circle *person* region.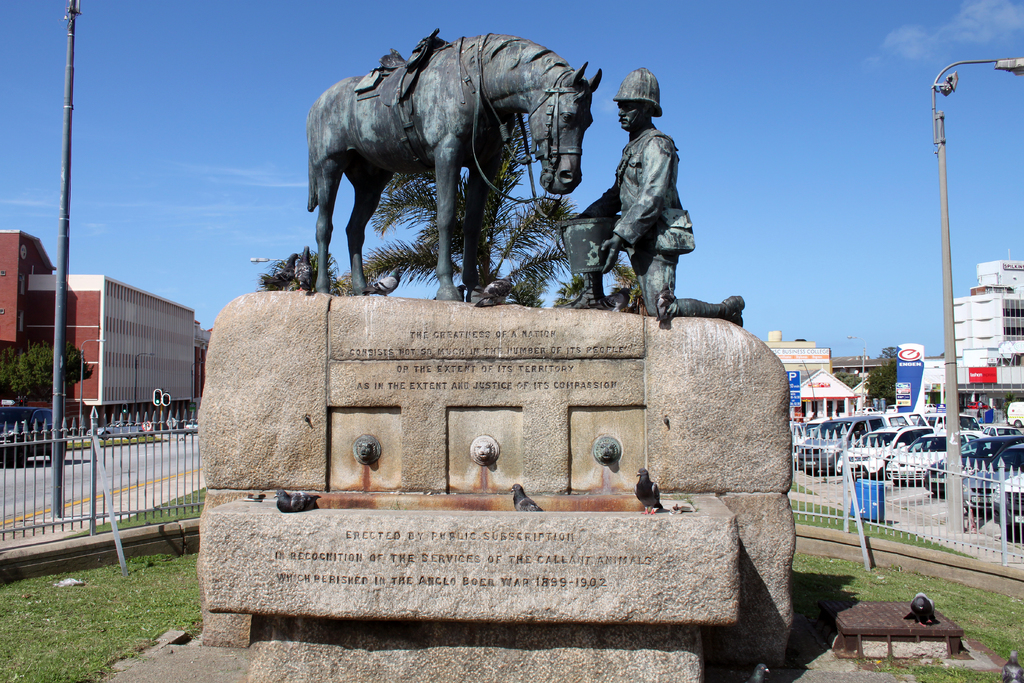
Region: (599, 78, 703, 338).
